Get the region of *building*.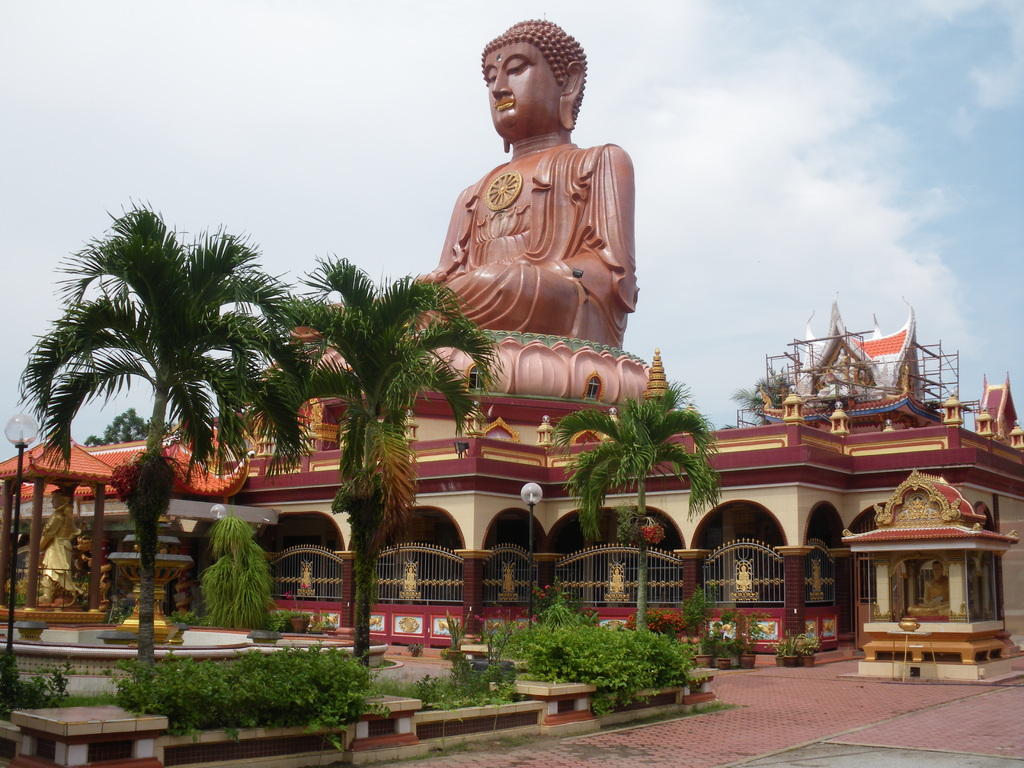
[left=0, top=290, right=1023, bottom=685].
